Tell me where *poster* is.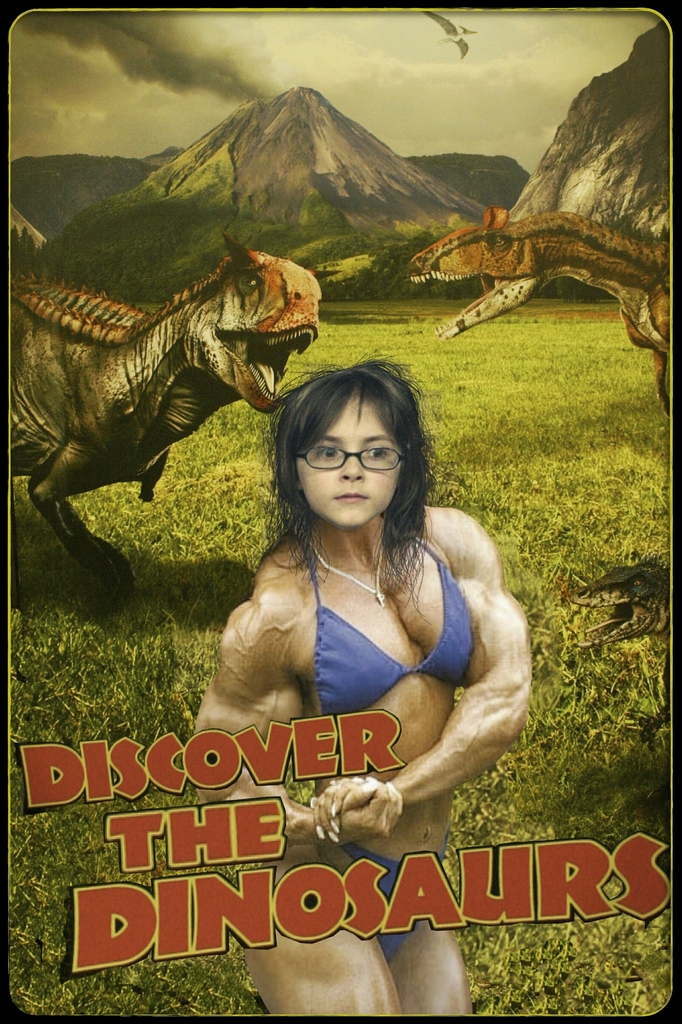
*poster* is at bbox(0, 0, 681, 1023).
